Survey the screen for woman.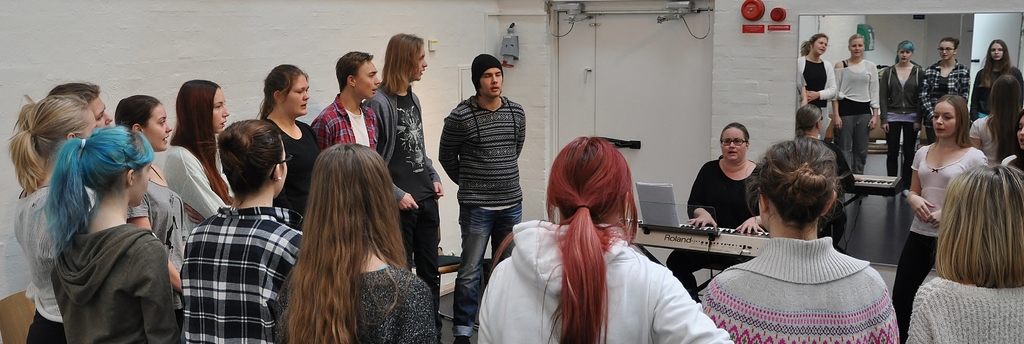
Survey found: 699,142,896,343.
